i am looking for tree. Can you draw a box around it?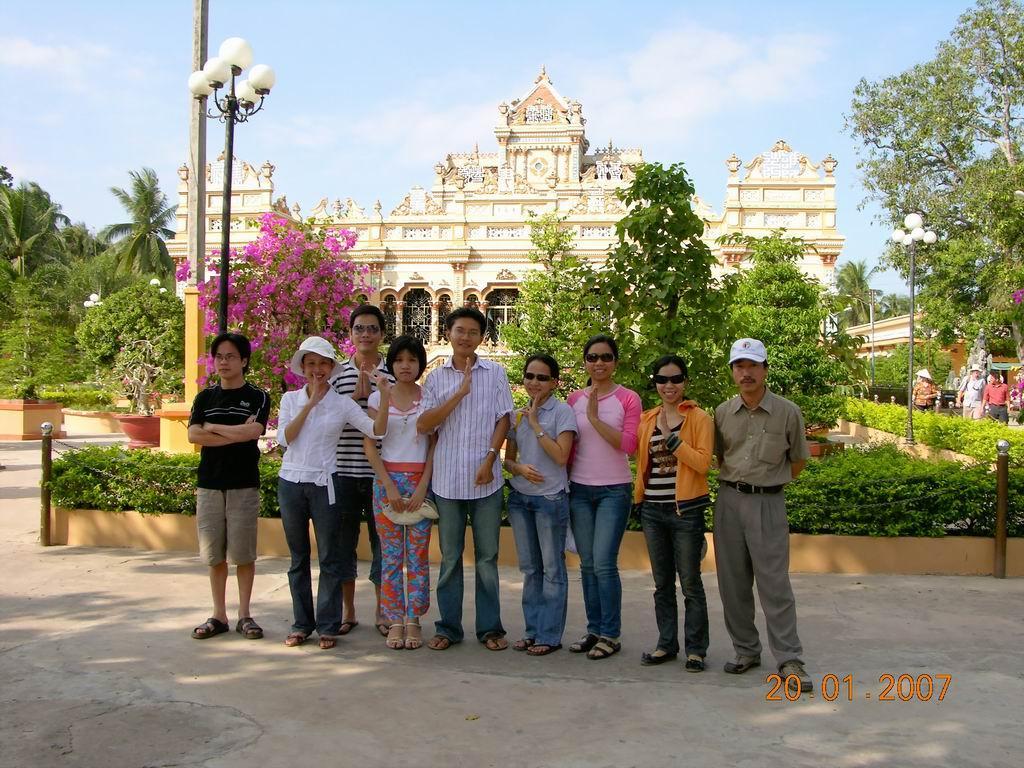
Sure, the bounding box is <region>594, 156, 731, 415</region>.
